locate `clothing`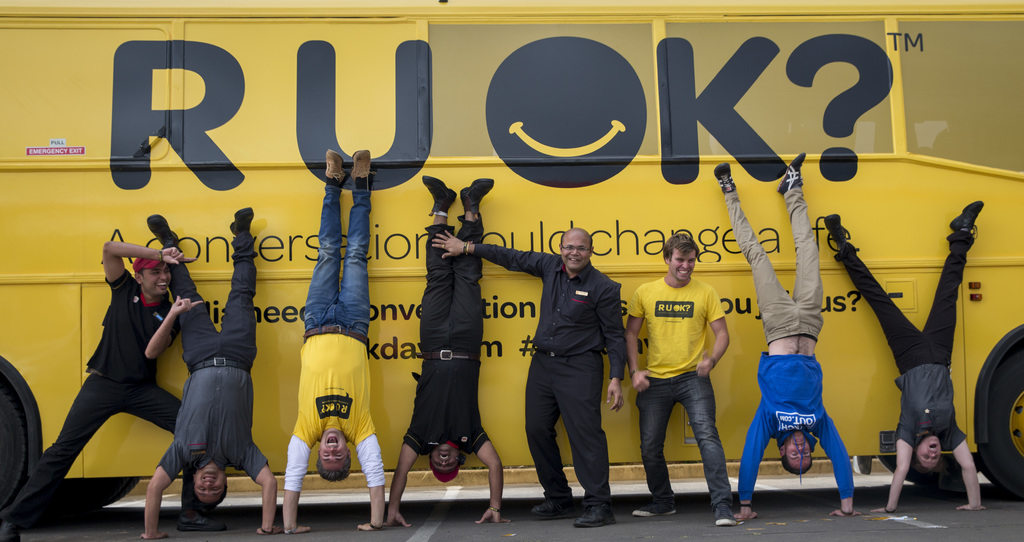
[x1=41, y1=228, x2=191, y2=520]
